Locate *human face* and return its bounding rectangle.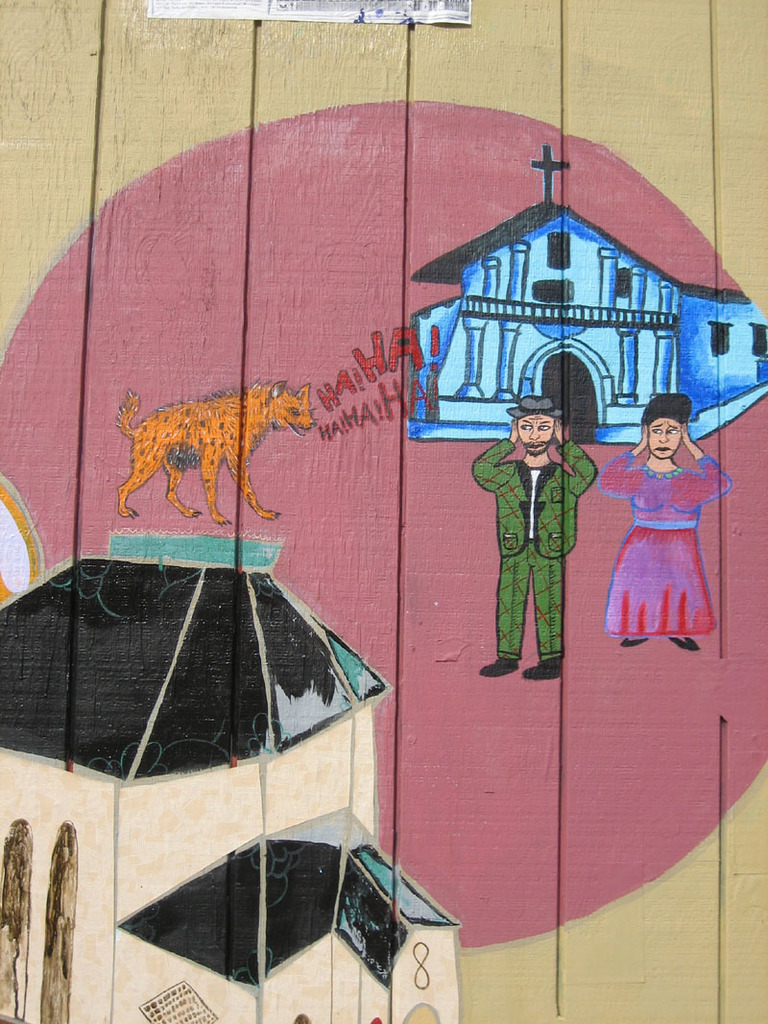
651/419/683/458.
